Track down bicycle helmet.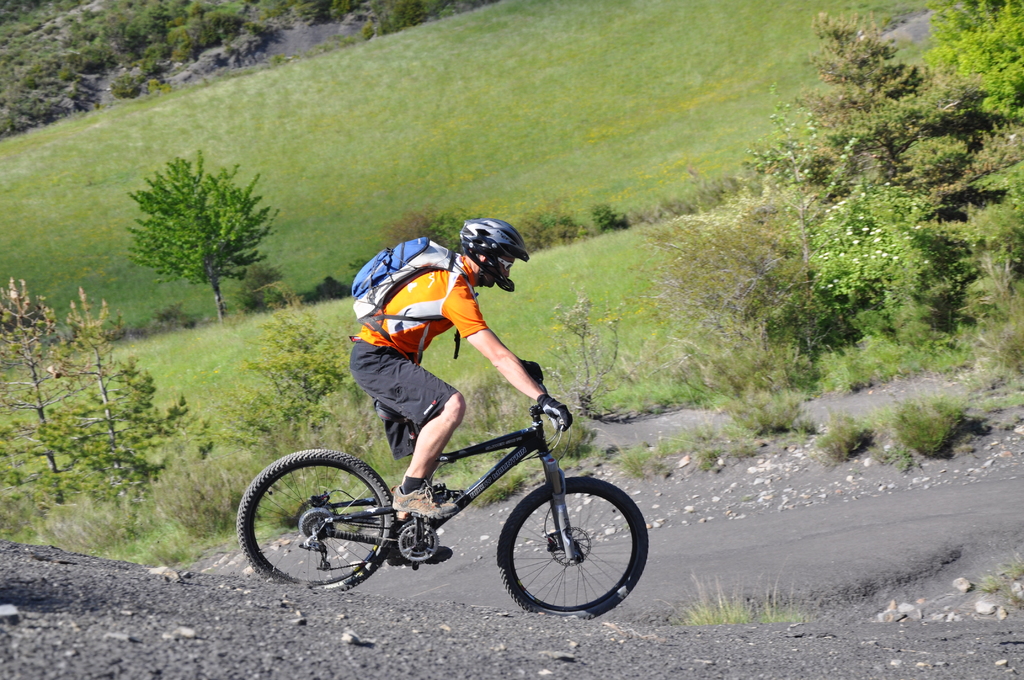
Tracked to 463/221/532/293.
